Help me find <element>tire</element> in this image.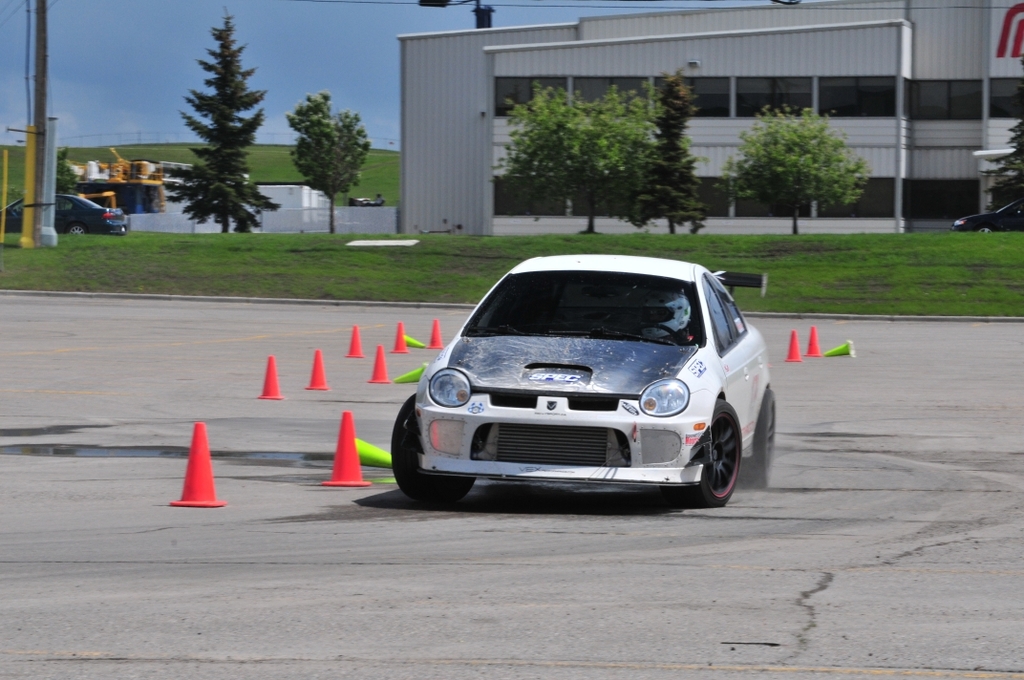
Found it: crop(741, 390, 776, 487).
